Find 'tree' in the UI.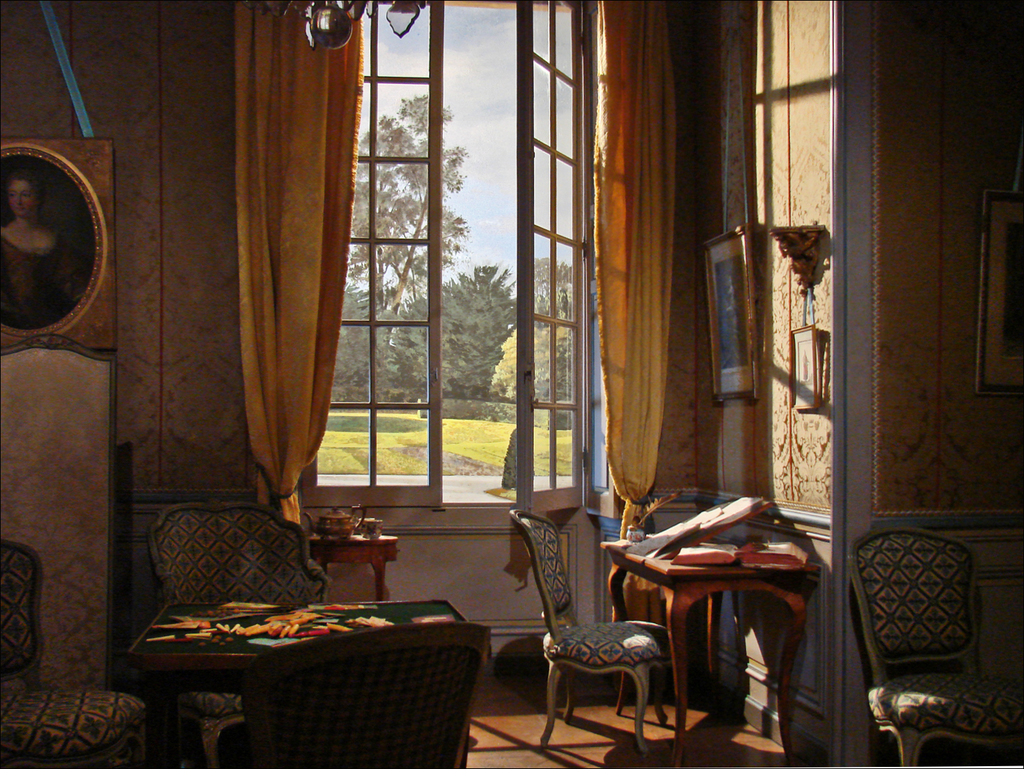
UI element at (522, 251, 583, 316).
